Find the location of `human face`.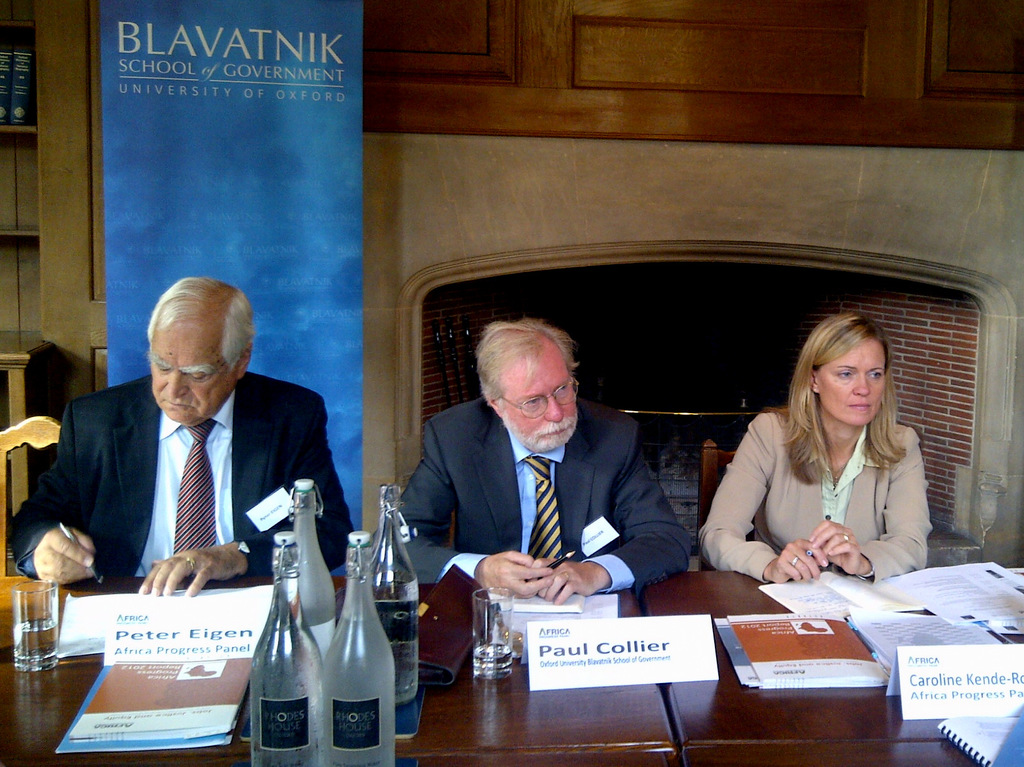
Location: <region>150, 332, 236, 429</region>.
